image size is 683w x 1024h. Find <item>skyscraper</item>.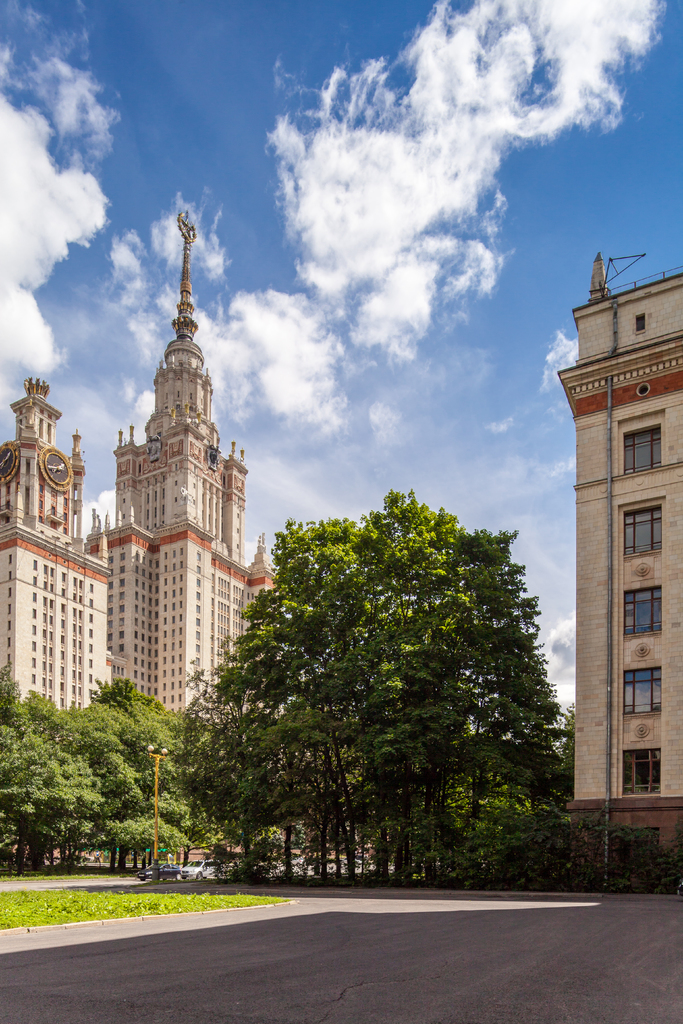
bbox=(49, 266, 268, 765).
